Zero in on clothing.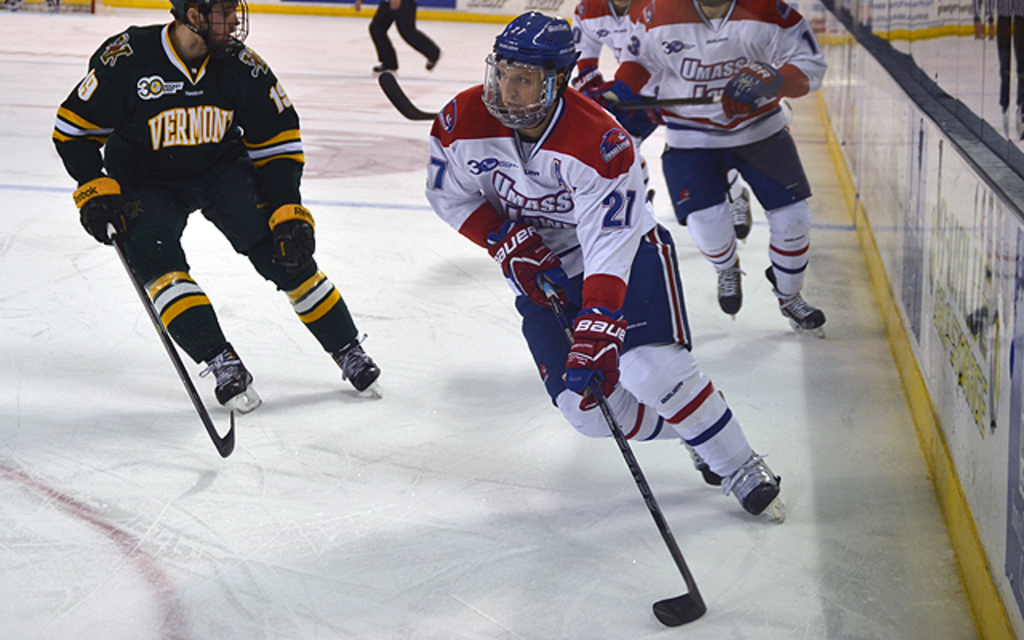
Zeroed in: (left=419, top=86, right=755, bottom=485).
